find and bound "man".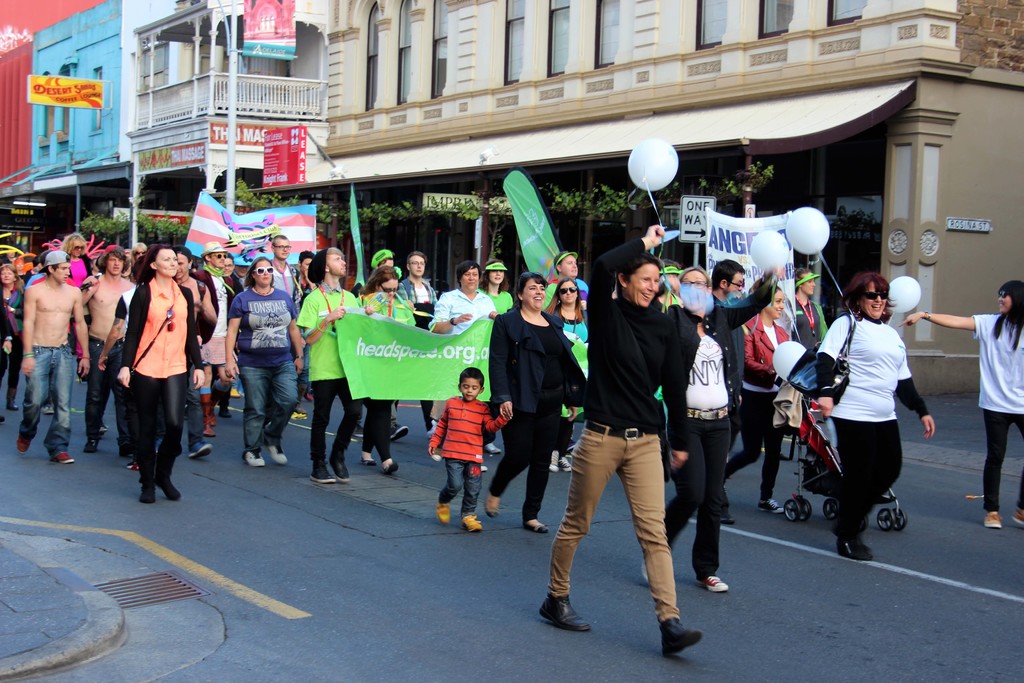
Bound: box(195, 238, 245, 431).
